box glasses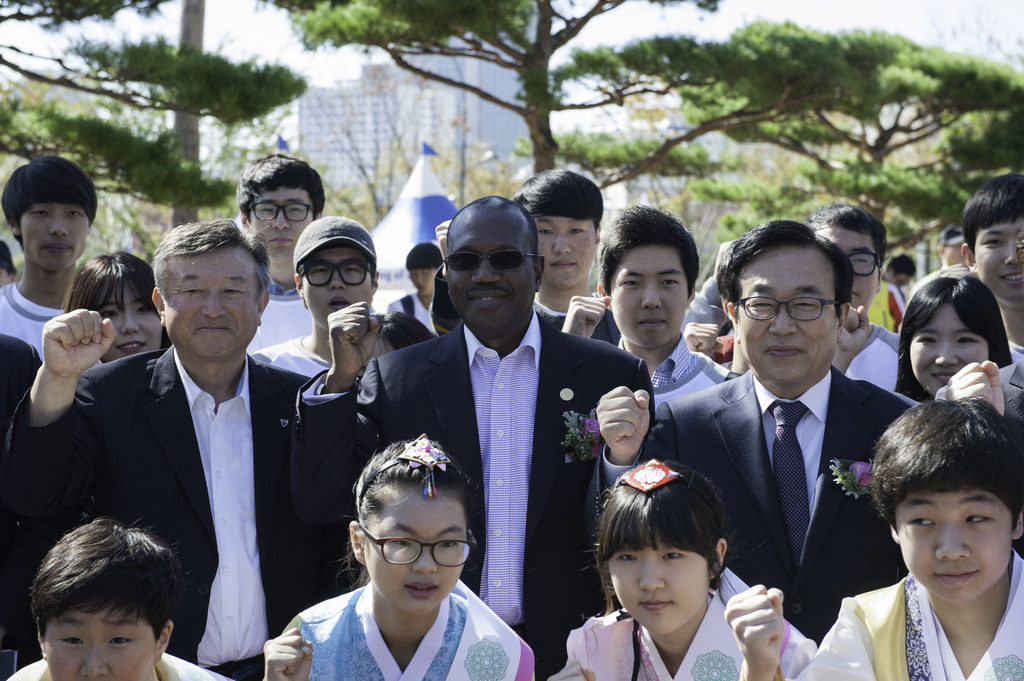
x1=291 y1=255 x2=374 y2=284
